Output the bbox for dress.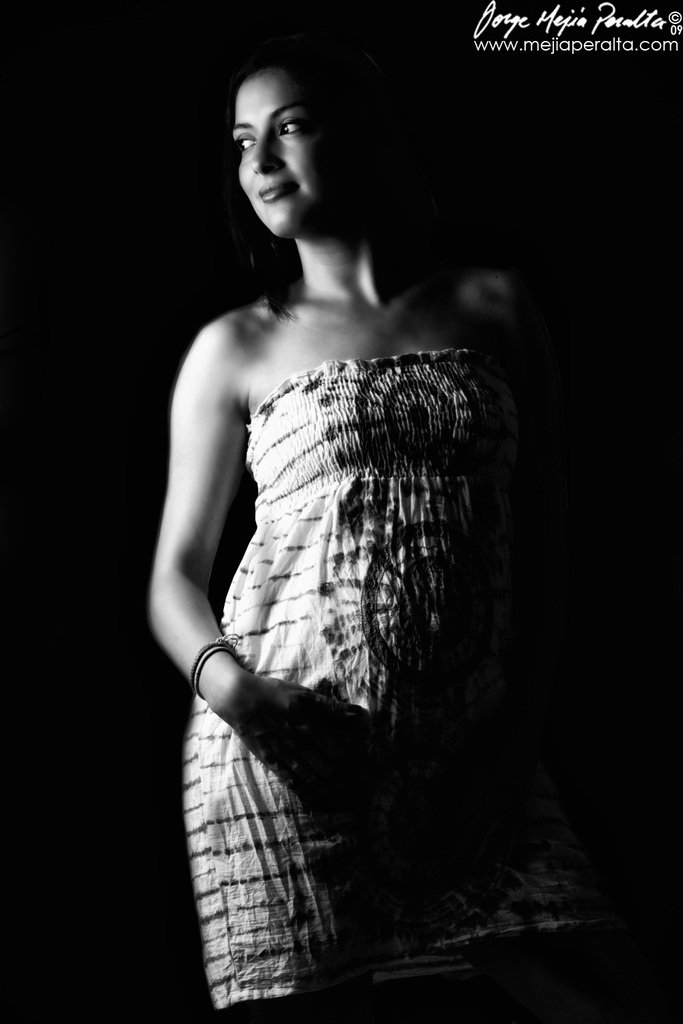
177/350/606/1008.
